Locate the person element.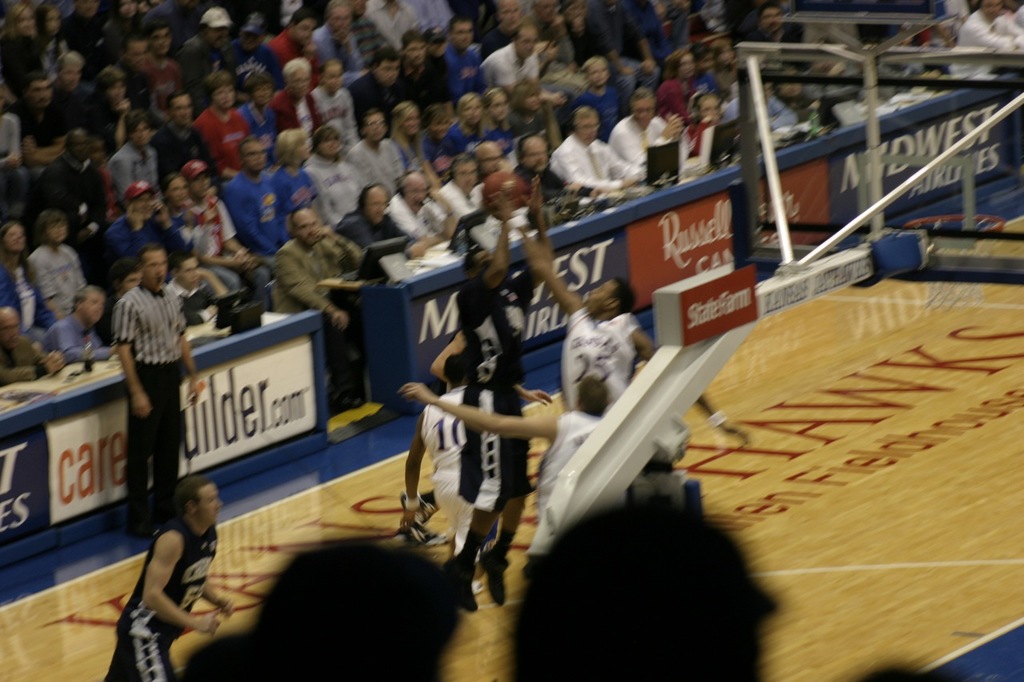
Element bbox: left=314, top=3, right=364, bottom=60.
